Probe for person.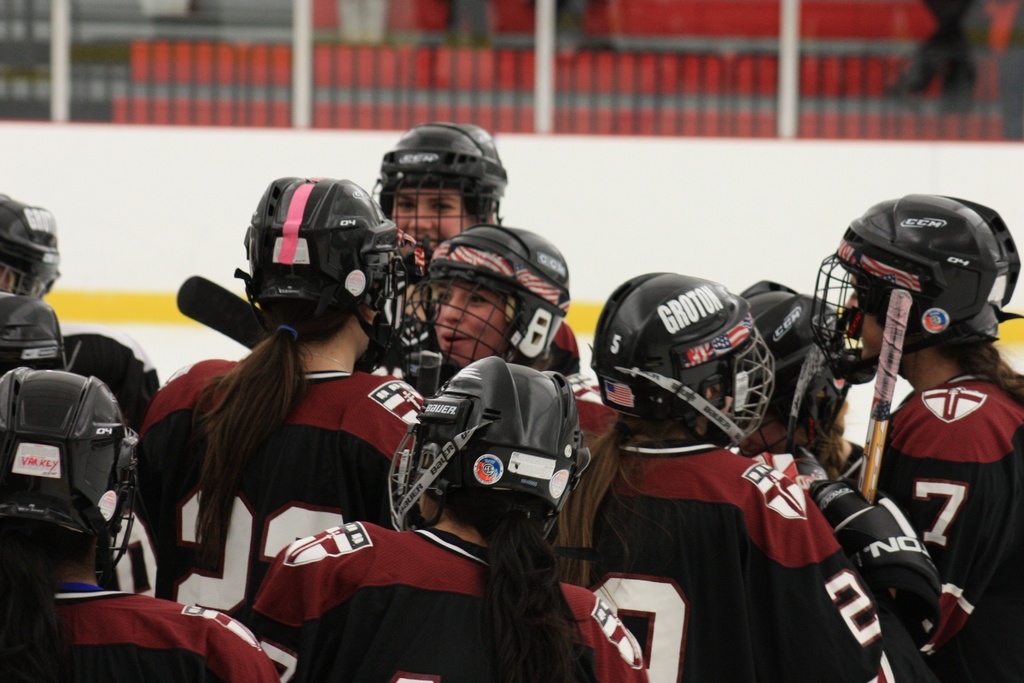
Probe result: [left=0, top=290, right=72, bottom=371].
